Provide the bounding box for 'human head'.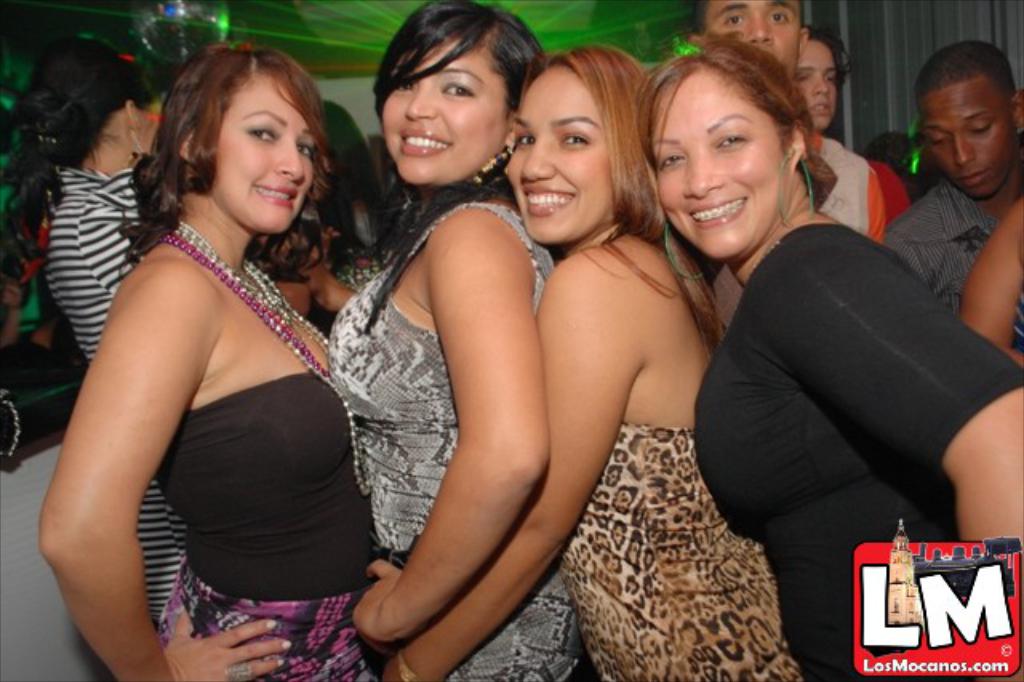
bbox=[368, 0, 547, 187].
